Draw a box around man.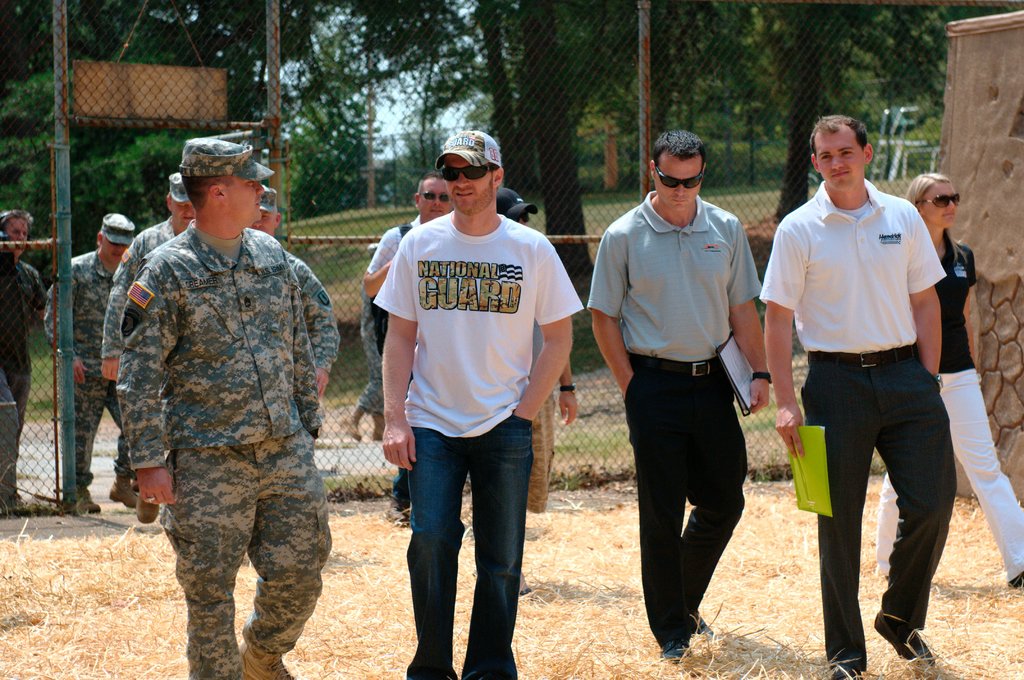
x1=766, y1=109, x2=973, y2=656.
